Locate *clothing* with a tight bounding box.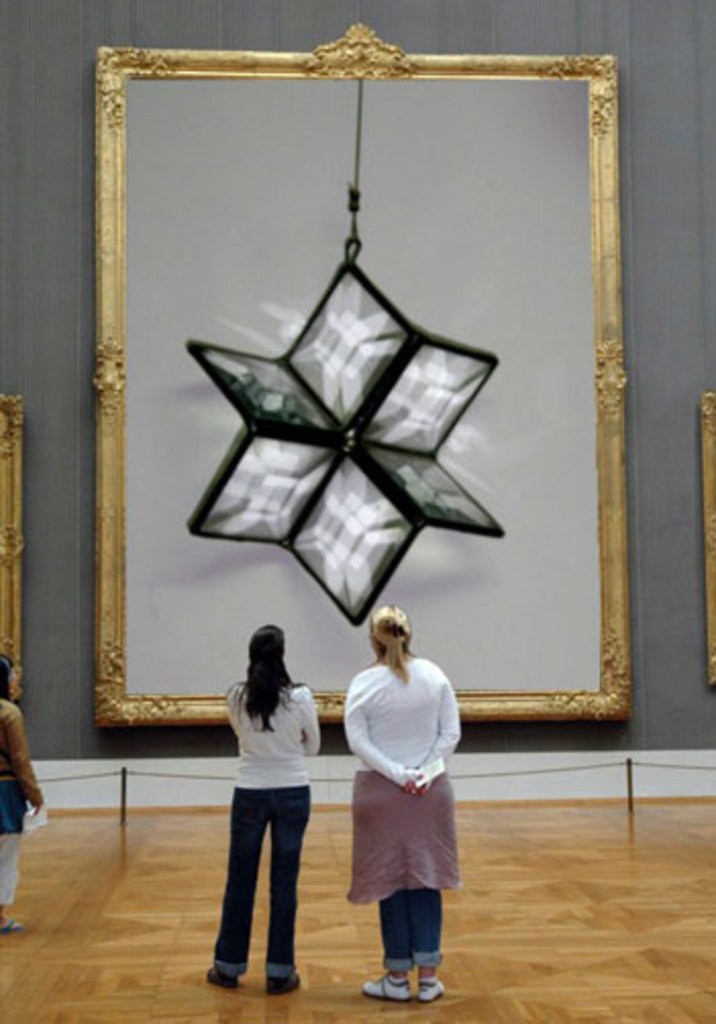
detection(339, 663, 465, 940).
